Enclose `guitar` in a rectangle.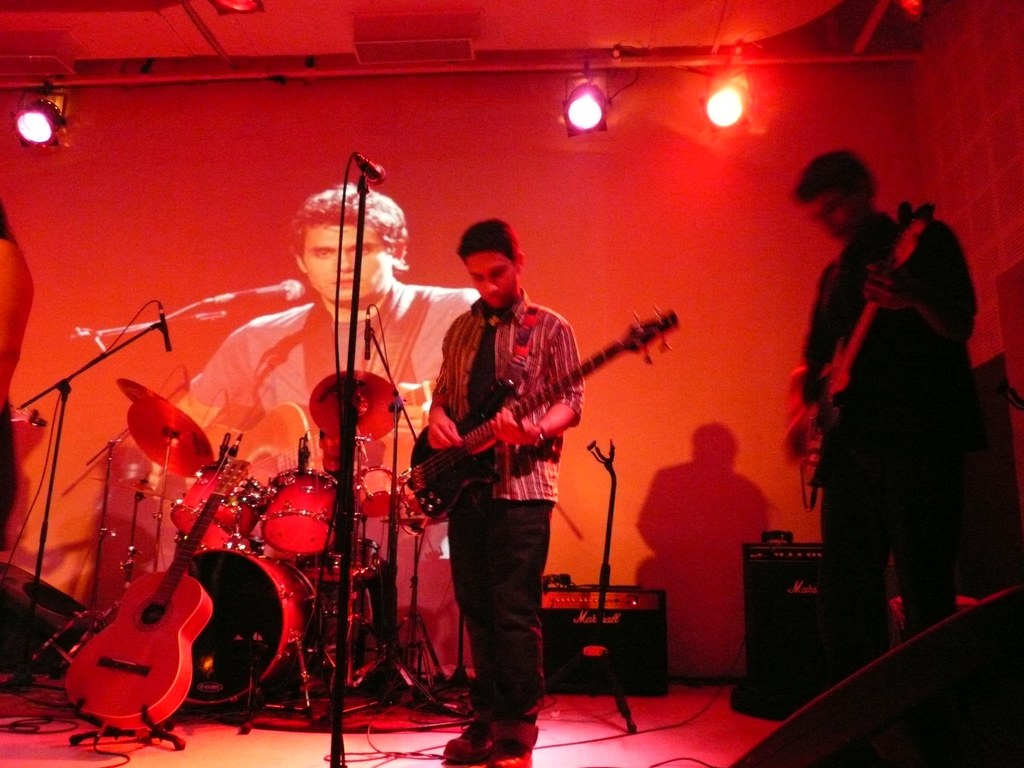
(61,442,241,739).
